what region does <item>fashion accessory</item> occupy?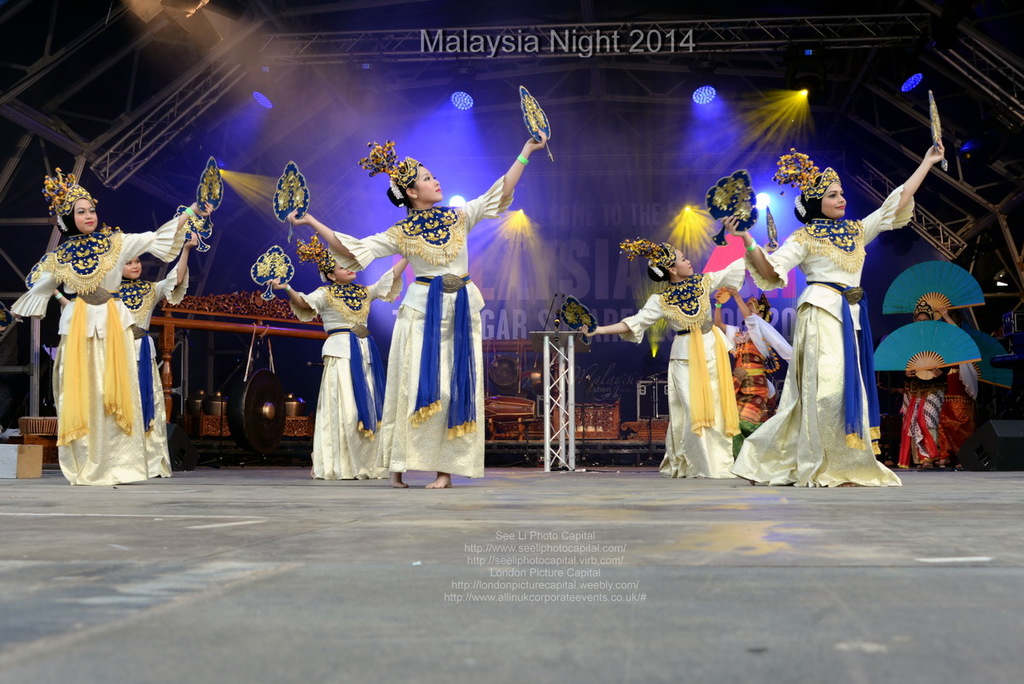
(left=669, top=273, right=680, bottom=283).
